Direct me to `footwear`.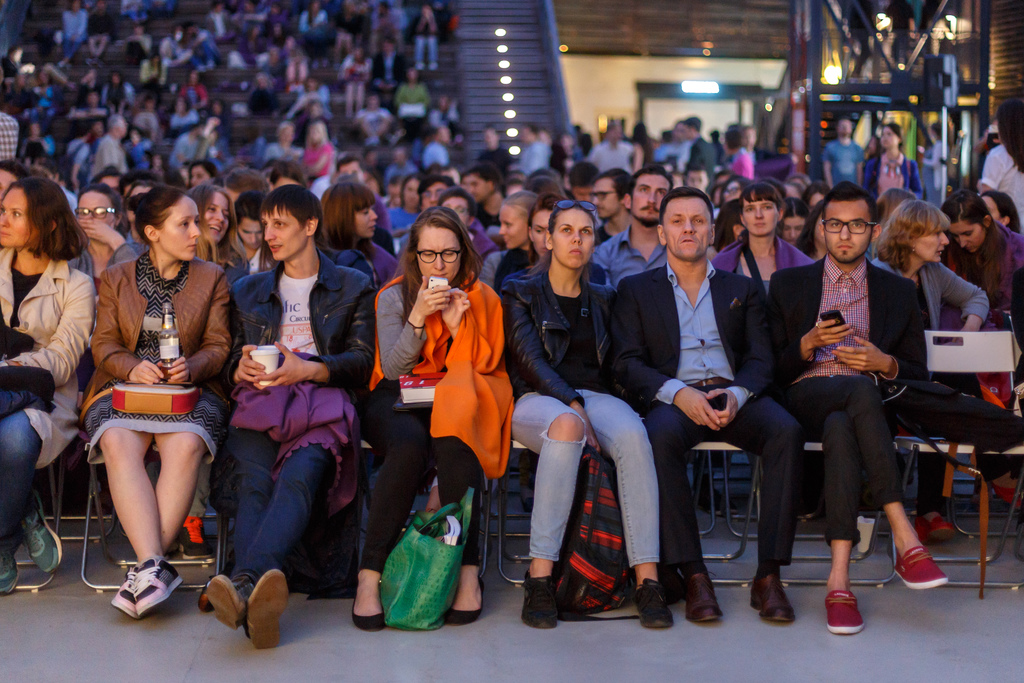
Direction: <box>20,493,61,575</box>.
